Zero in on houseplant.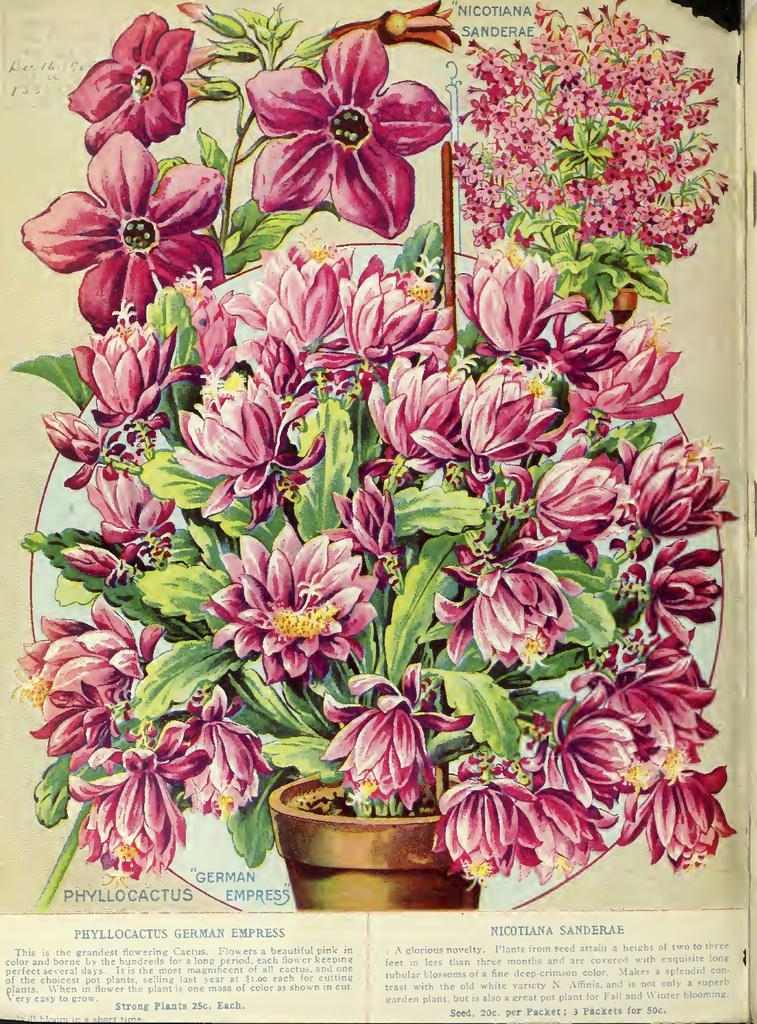
Zeroed in: pyautogui.locateOnScreen(4, 0, 748, 910).
